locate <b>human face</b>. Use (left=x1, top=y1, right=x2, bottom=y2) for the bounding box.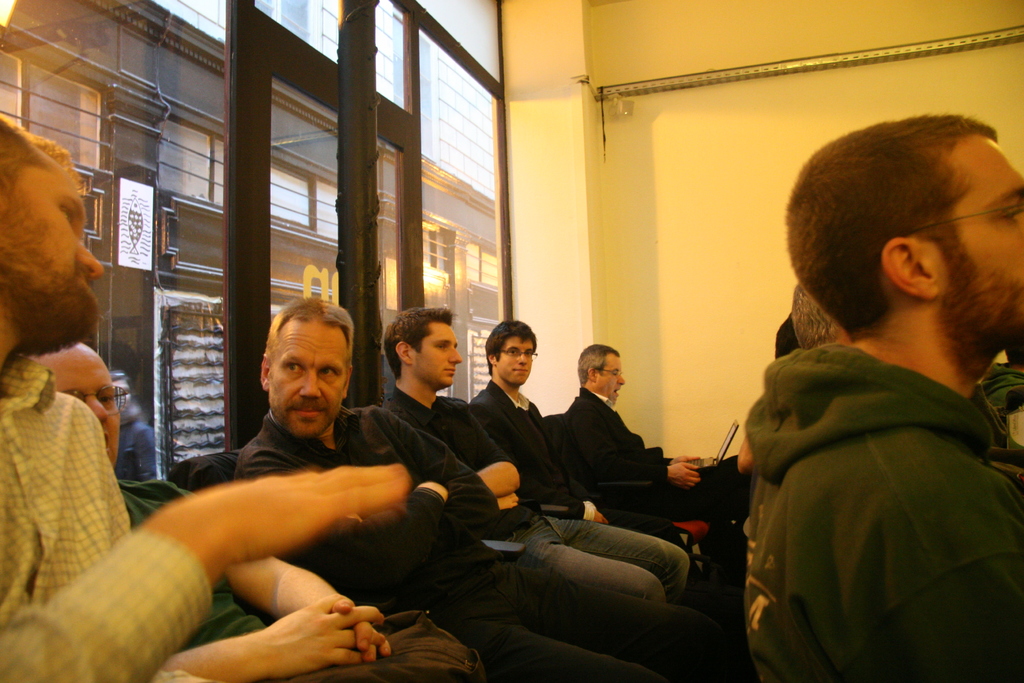
(left=413, top=323, right=467, bottom=391).
